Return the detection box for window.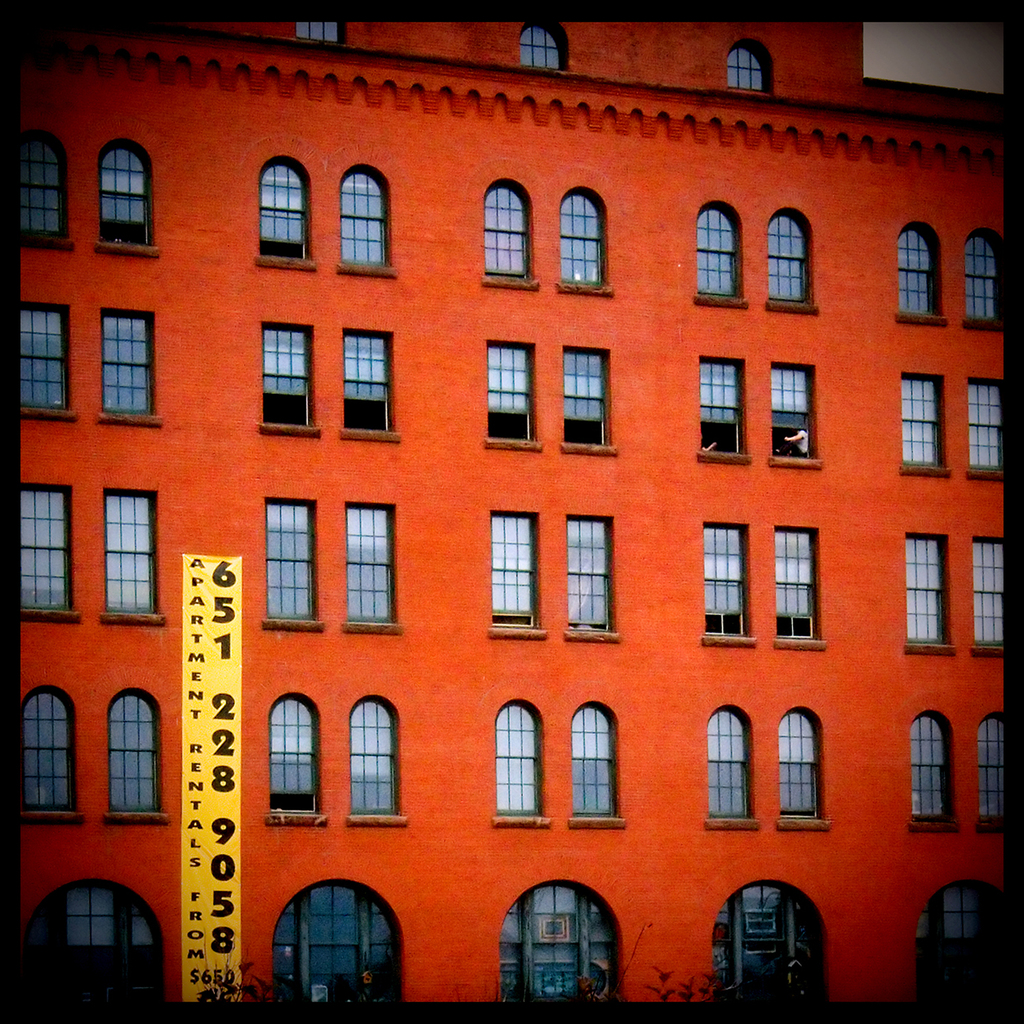
694, 203, 740, 302.
